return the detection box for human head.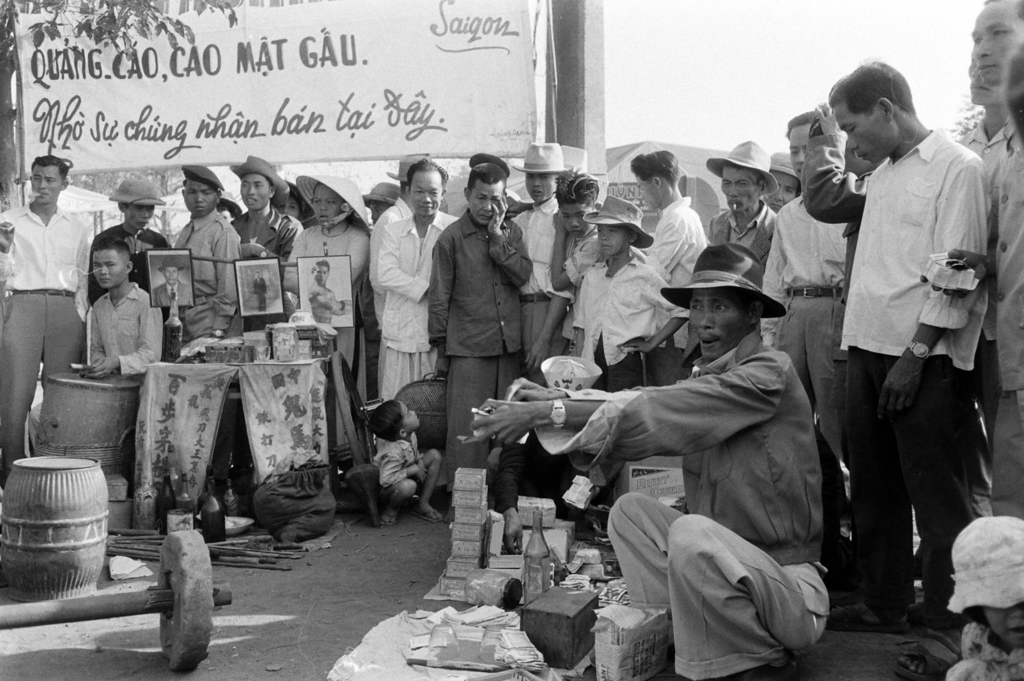
locate(272, 179, 321, 226).
